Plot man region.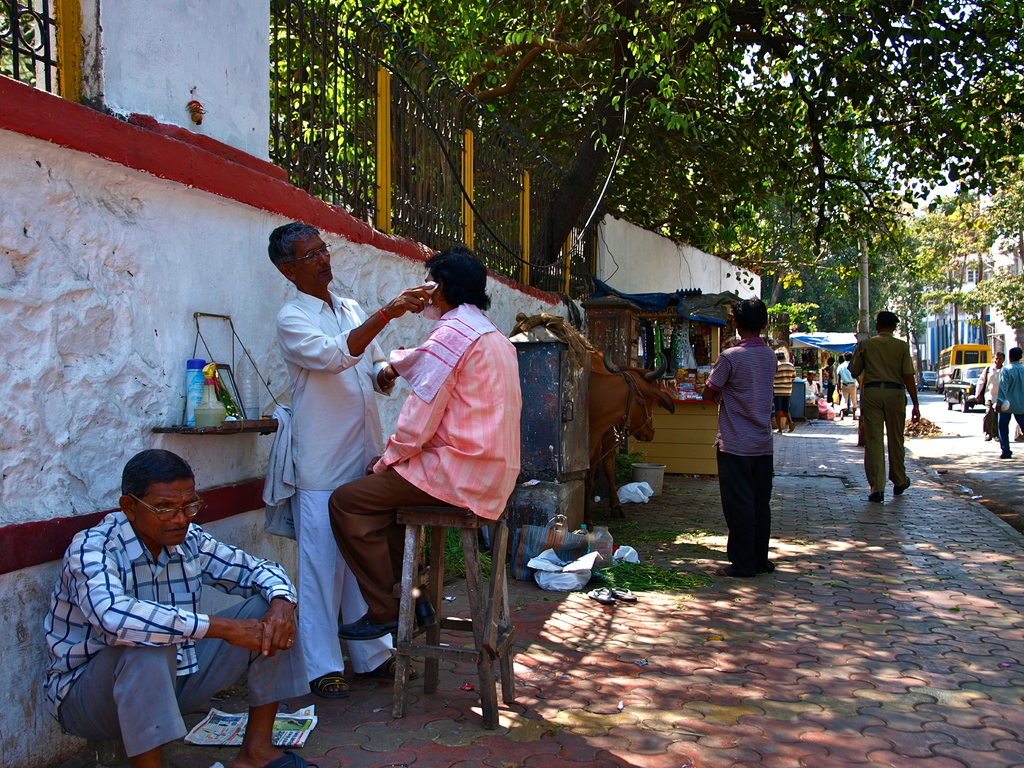
Plotted at {"x1": 977, "y1": 349, "x2": 1003, "y2": 442}.
